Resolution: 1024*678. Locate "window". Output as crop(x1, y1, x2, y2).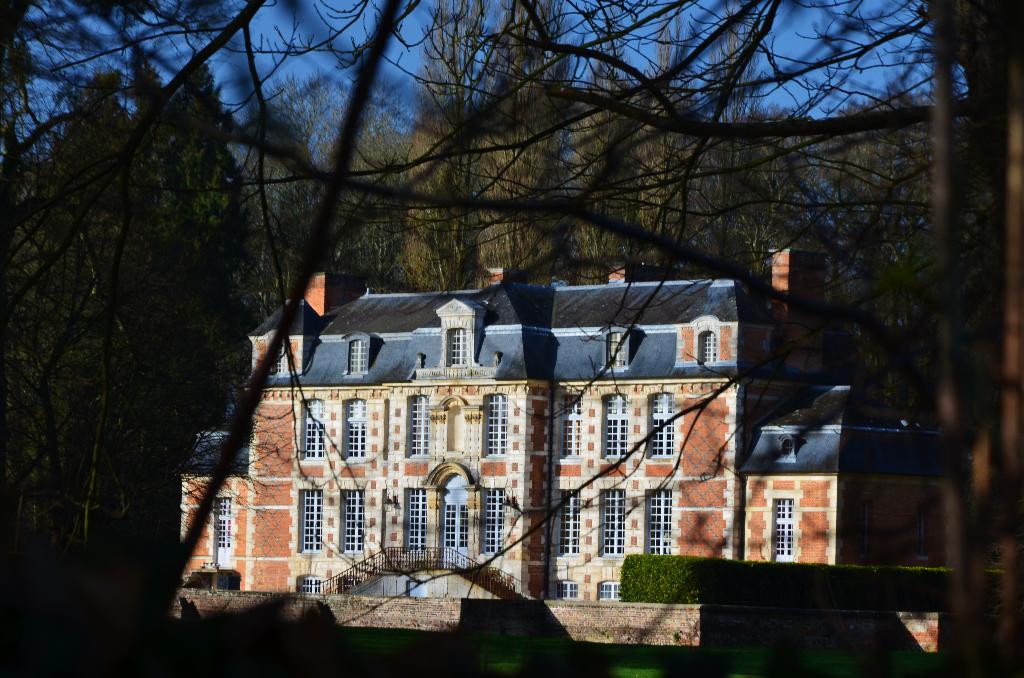
crop(598, 392, 630, 459).
